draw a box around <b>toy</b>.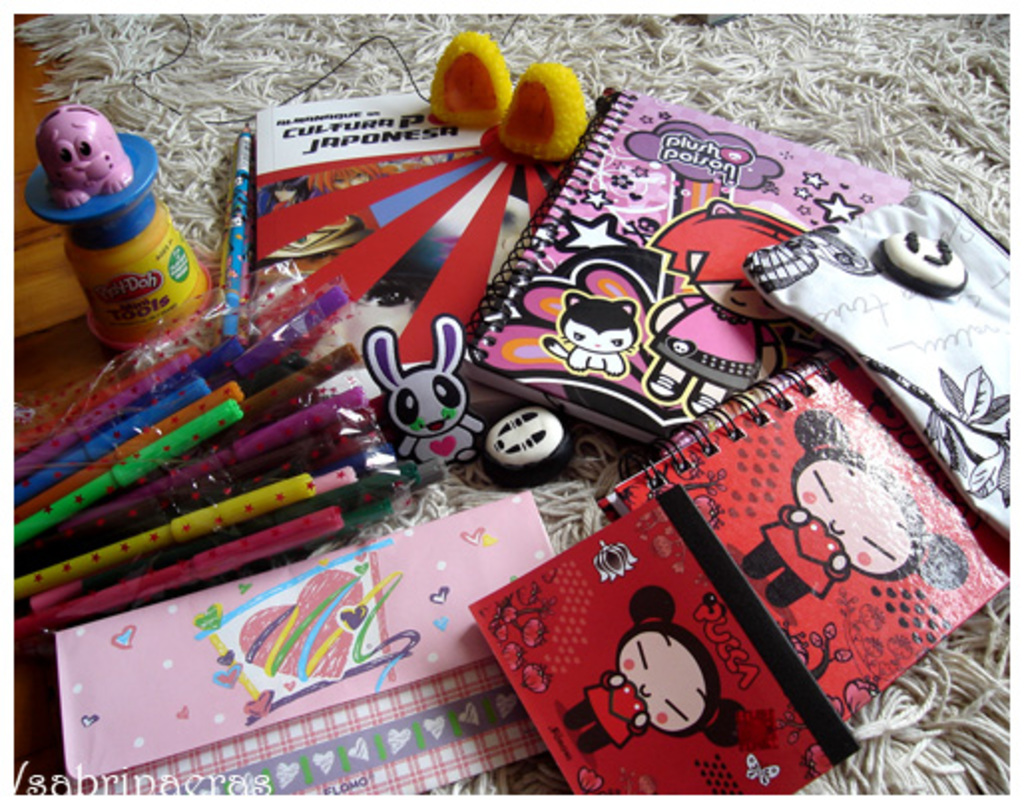
bbox(498, 64, 592, 161).
